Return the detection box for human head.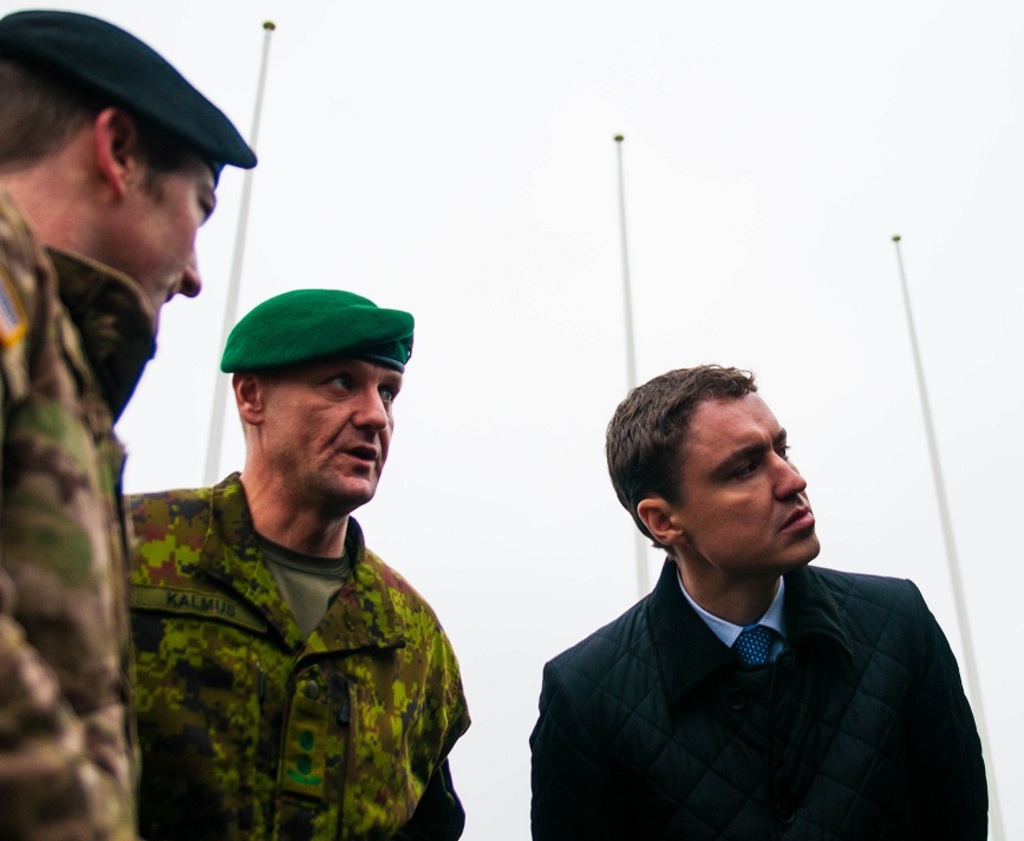
box(595, 371, 814, 578).
